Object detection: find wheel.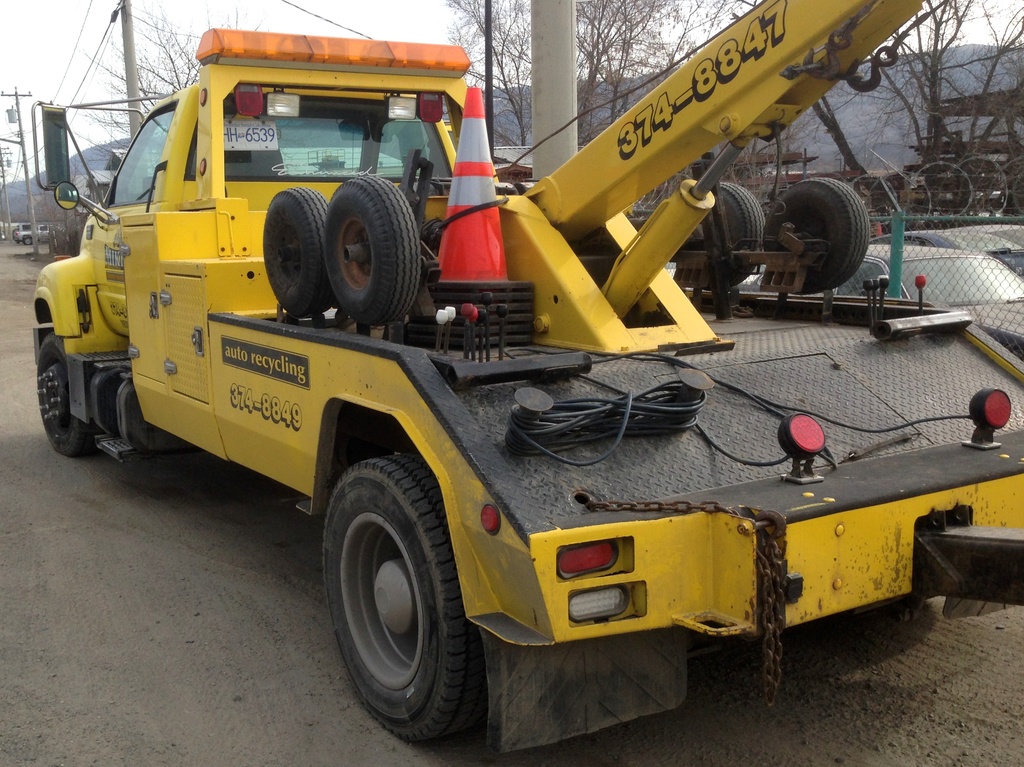
l=255, t=185, r=340, b=318.
